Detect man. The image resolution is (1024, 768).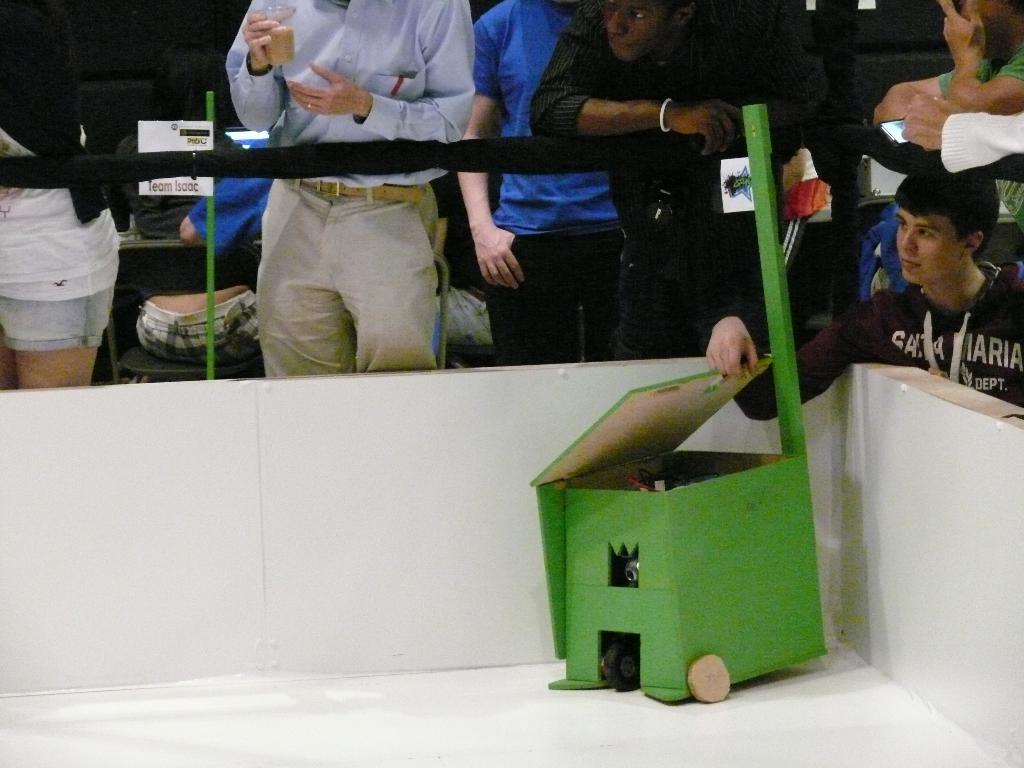
{"left": 454, "top": 0, "right": 626, "bottom": 365}.
